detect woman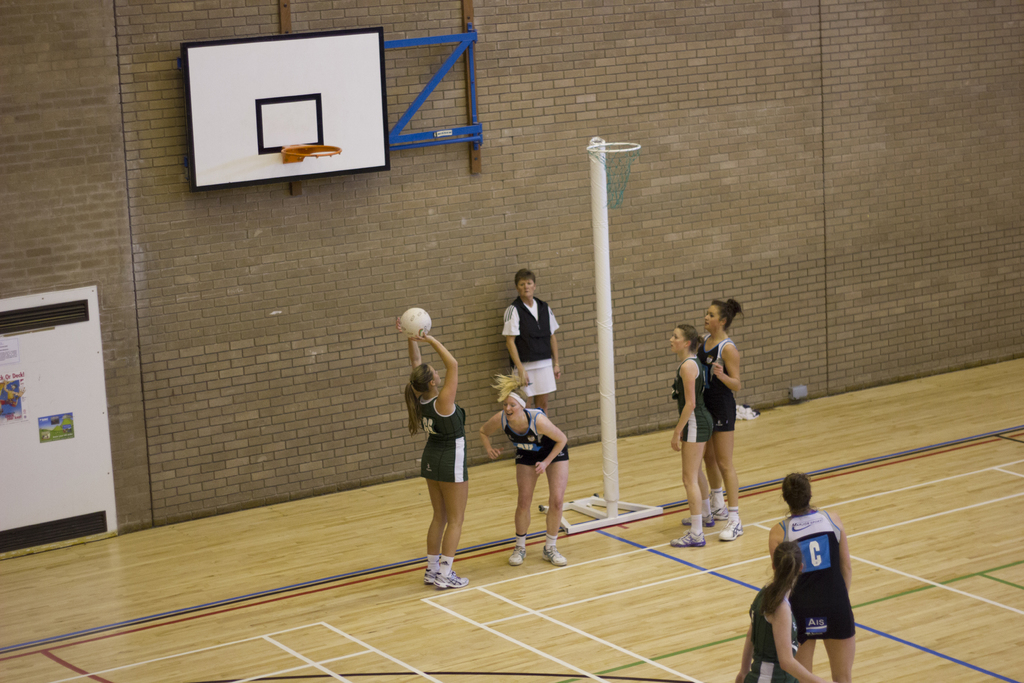
Rect(473, 366, 575, 577)
